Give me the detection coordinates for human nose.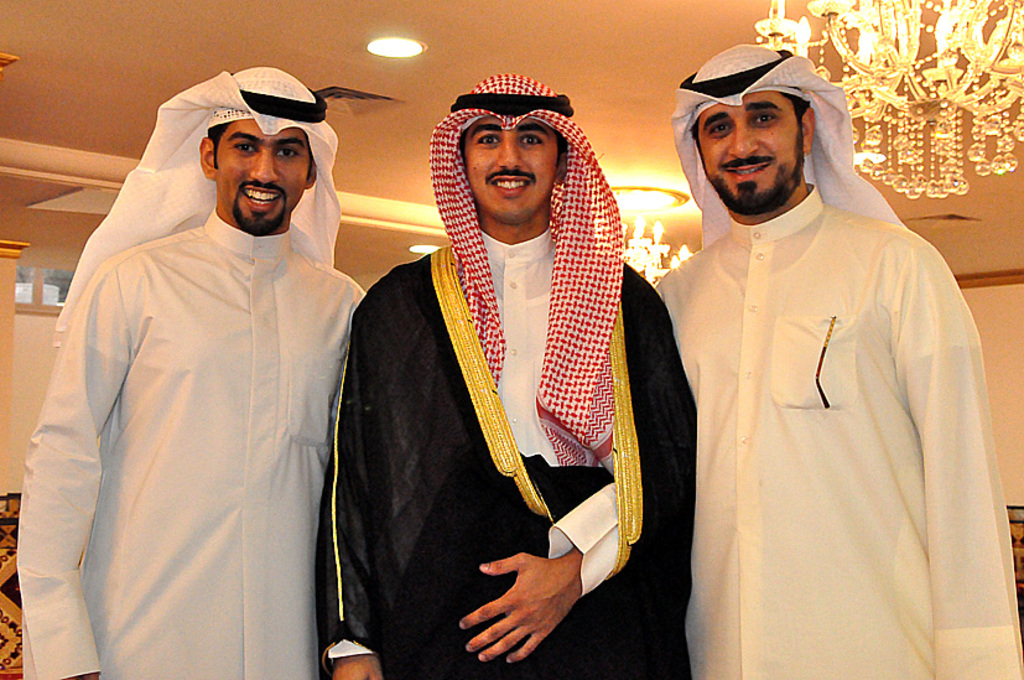
region(248, 156, 279, 180).
